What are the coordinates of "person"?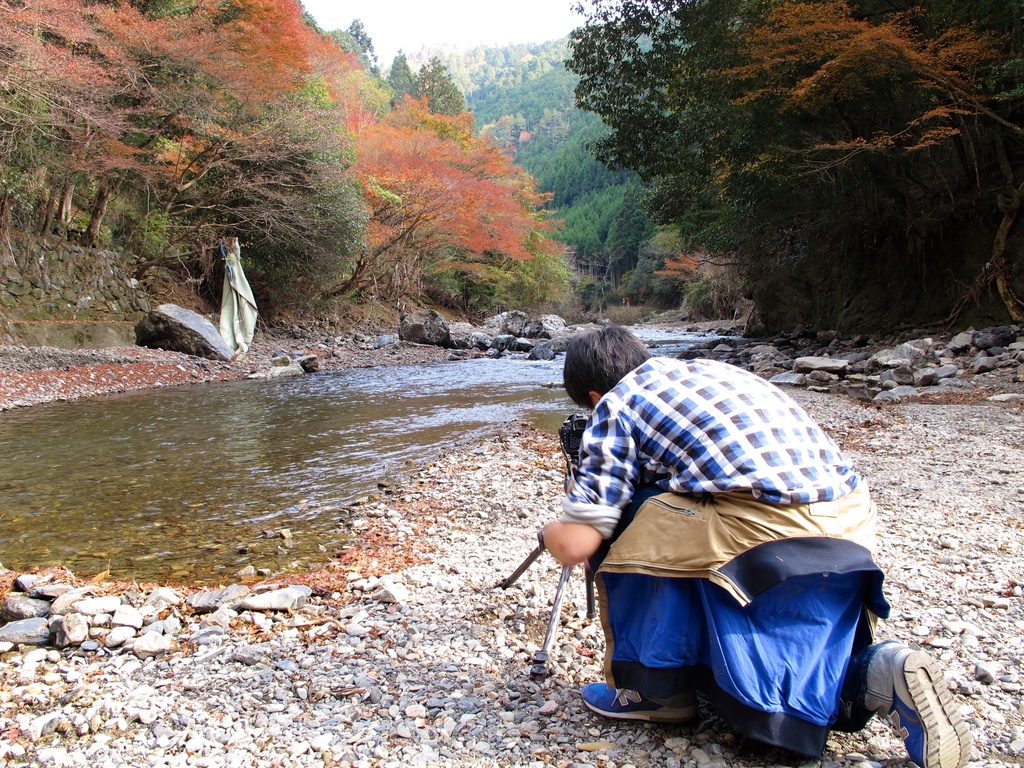
locate(564, 308, 867, 745).
